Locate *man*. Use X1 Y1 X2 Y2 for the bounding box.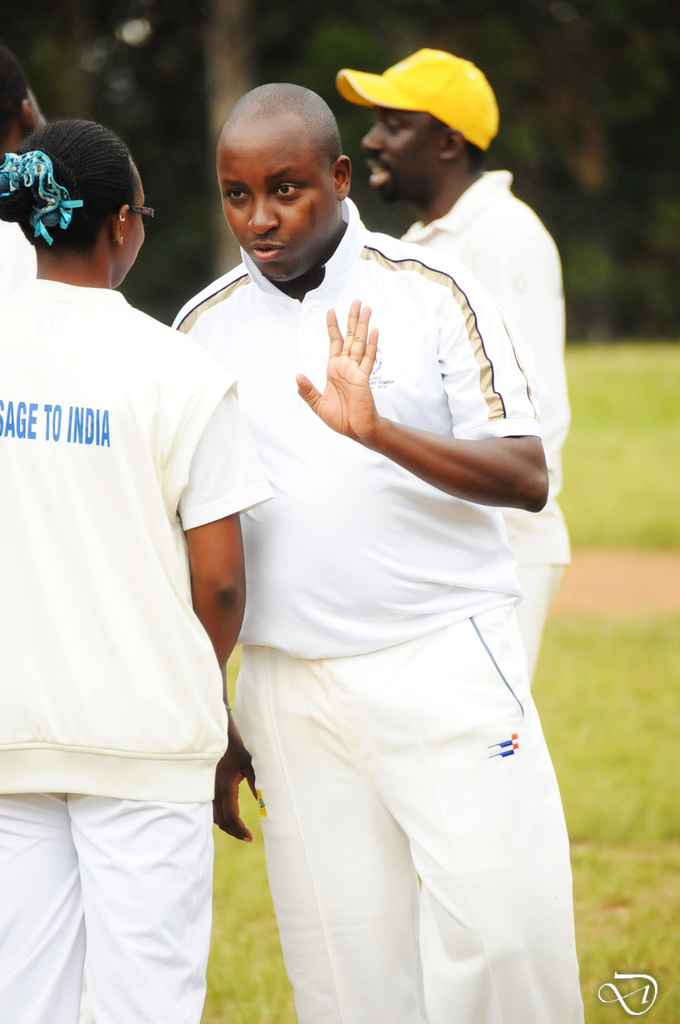
354 40 571 685.
